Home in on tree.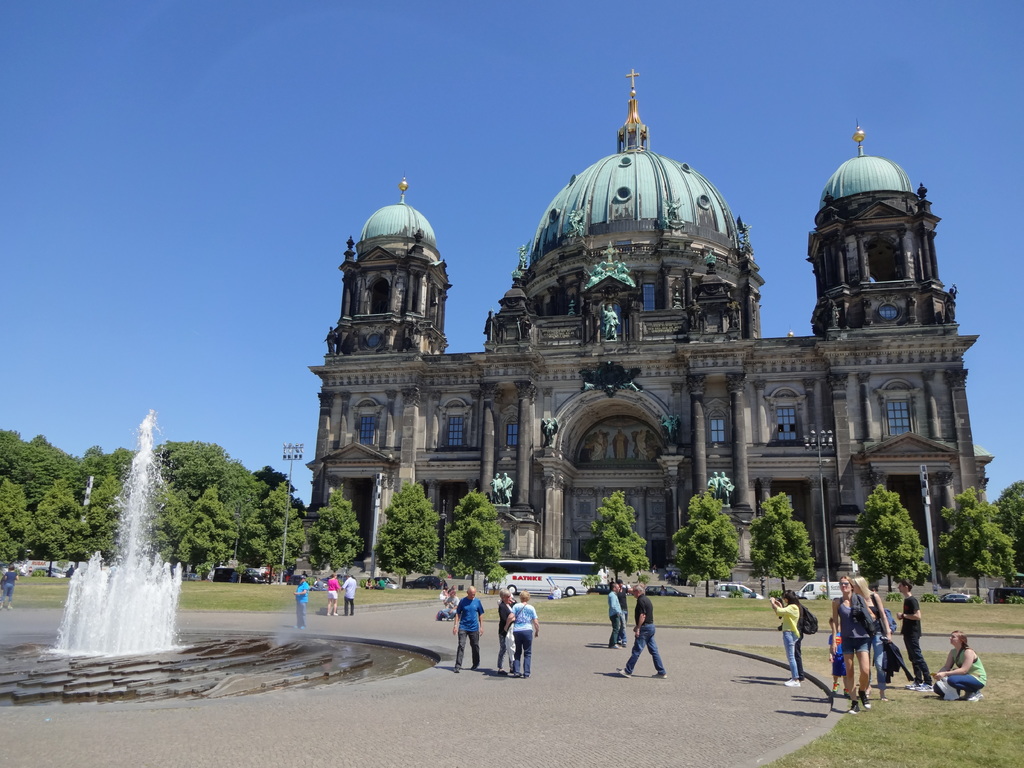
Homed in at 941 492 995 600.
